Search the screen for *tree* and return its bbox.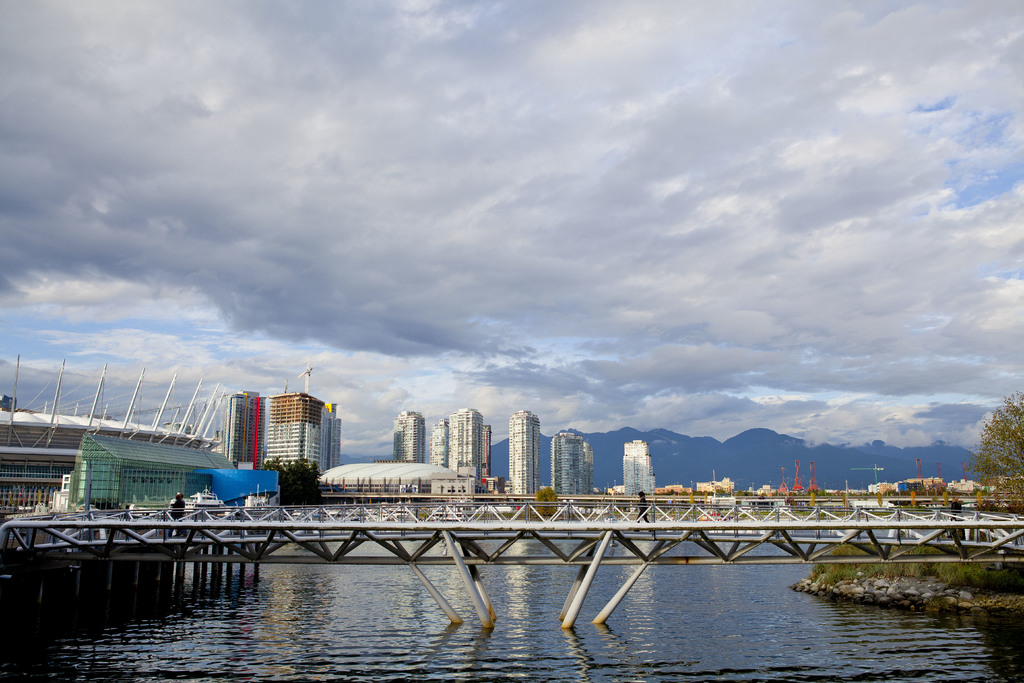
Found: bbox=[264, 456, 330, 508].
